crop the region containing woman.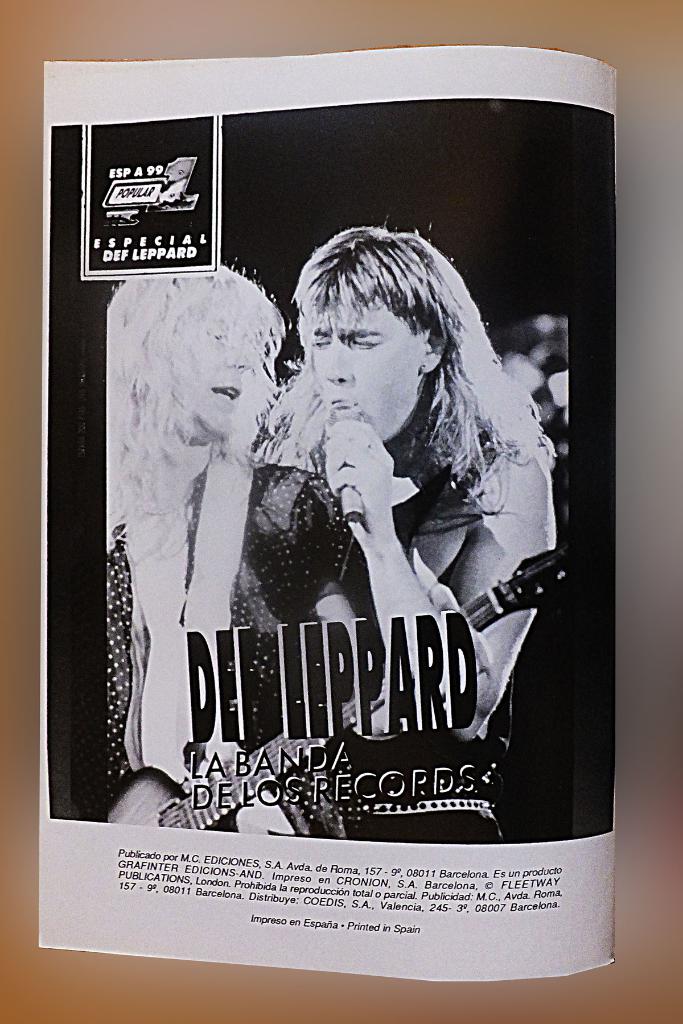
Crop region: pyautogui.locateOnScreen(104, 259, 358, 856).
